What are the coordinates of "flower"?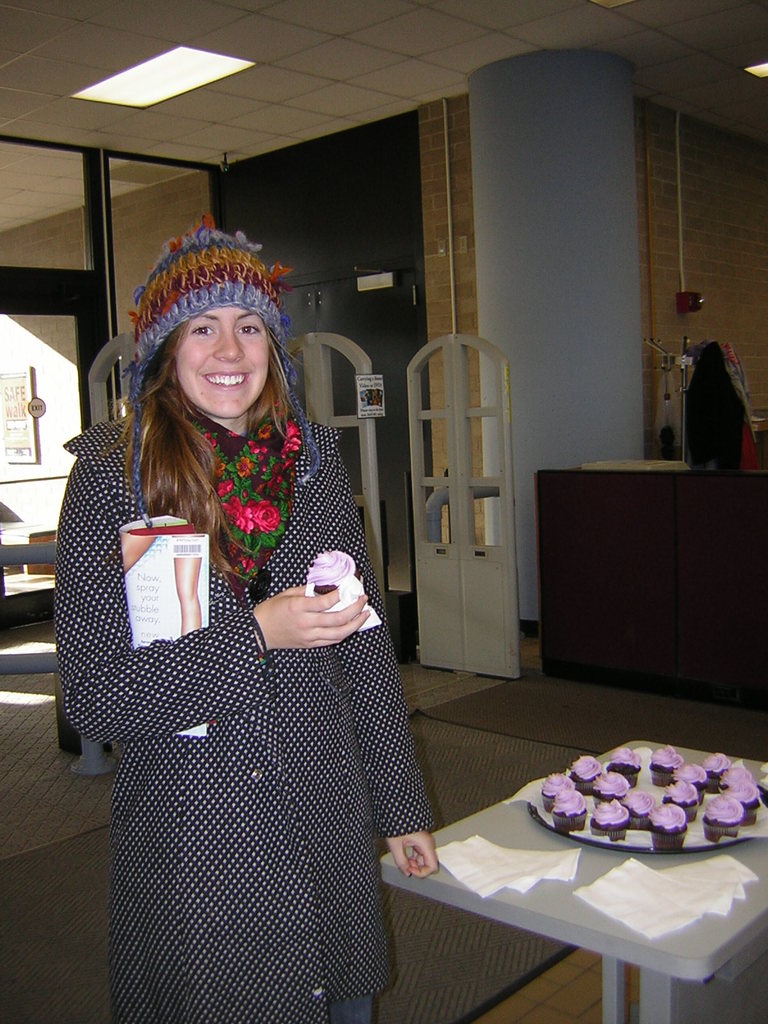
[left=702, top=792, right=744, bottom=825].
